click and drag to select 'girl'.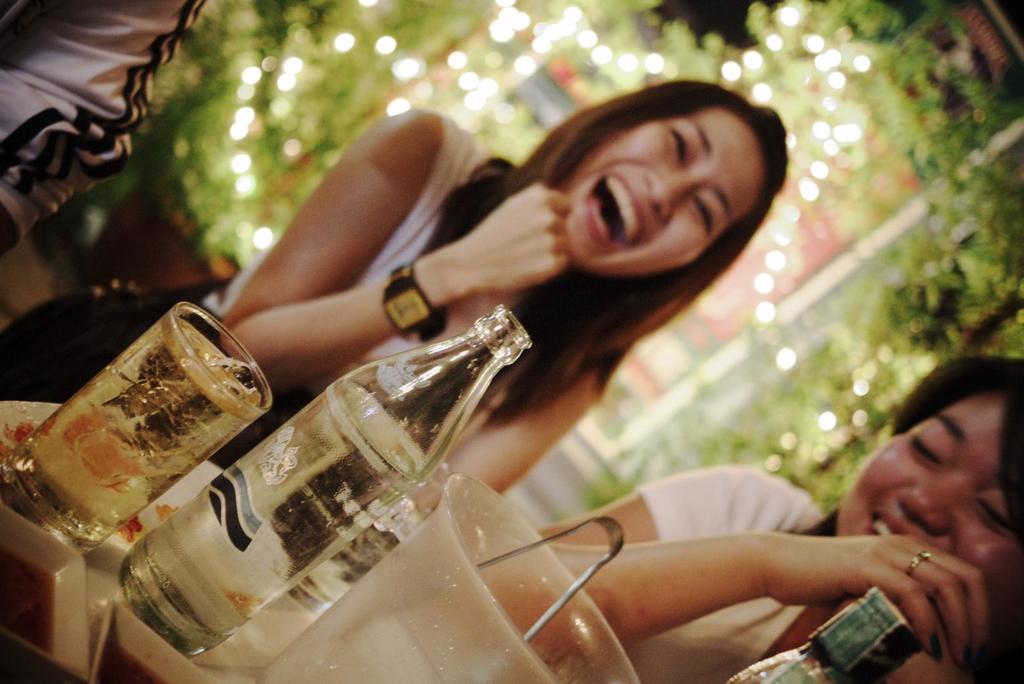
Selection: bbox=(0, 79, 788, 520).
